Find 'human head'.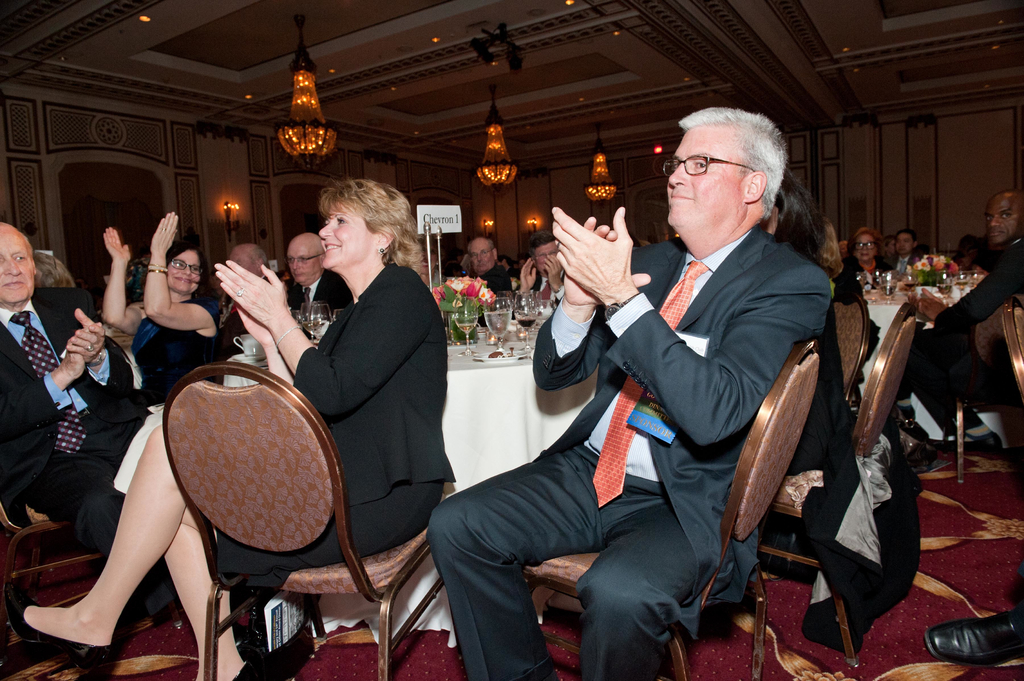
detection(517, 258, 531, 275).
